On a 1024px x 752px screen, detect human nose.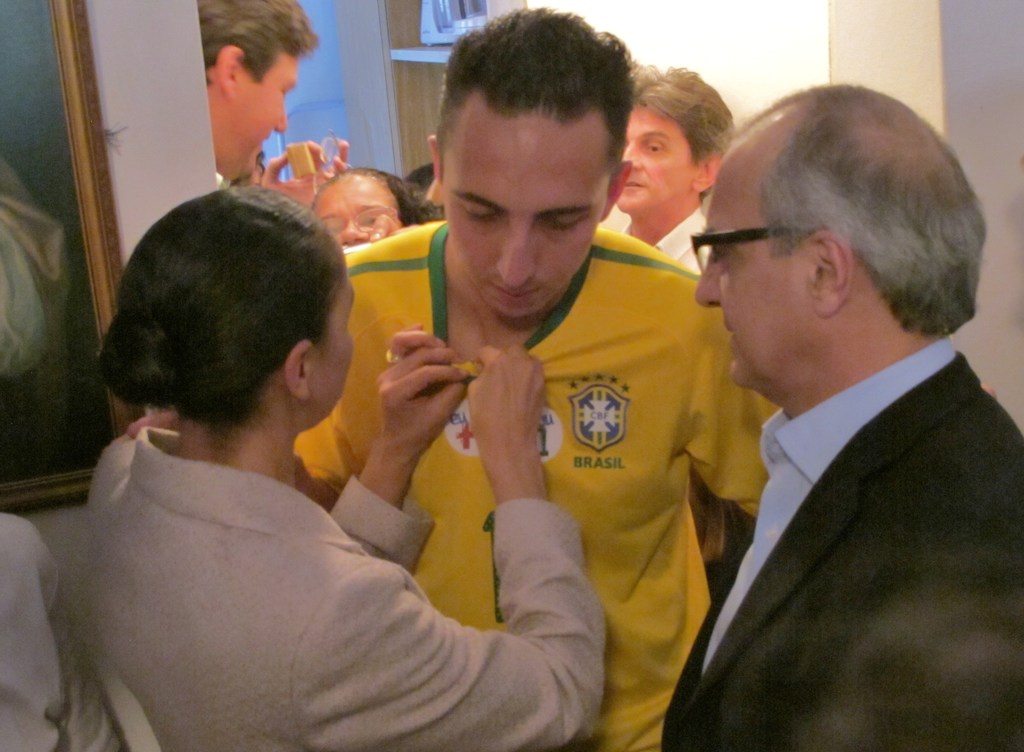
bbox=(623, 143, 641, 168).
